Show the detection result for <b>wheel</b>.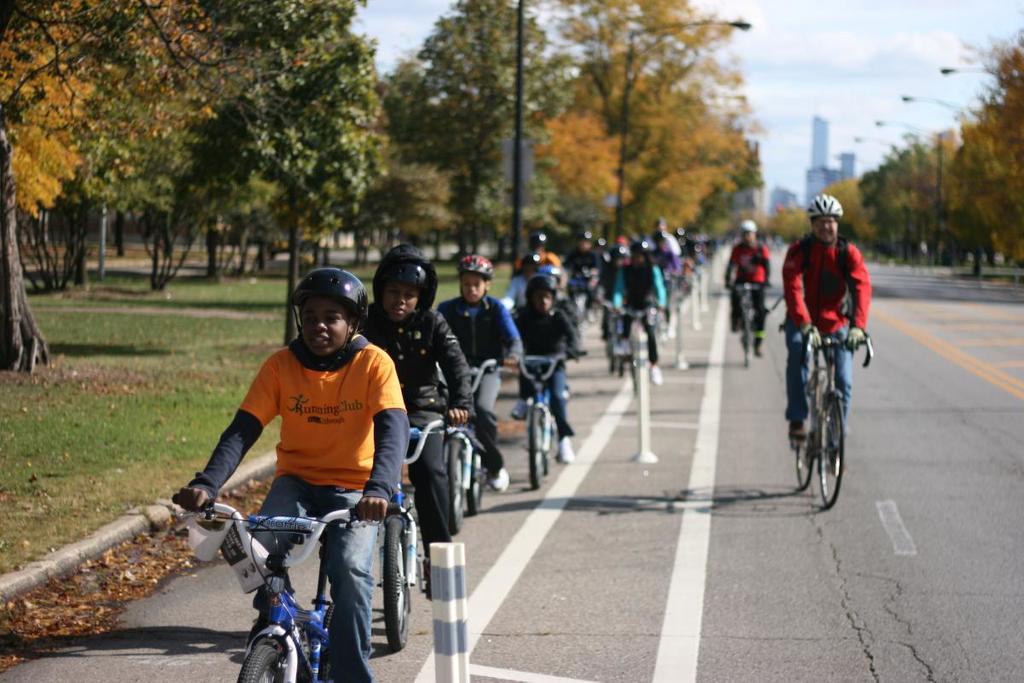
bbox=(741, 306, 752, 364).
